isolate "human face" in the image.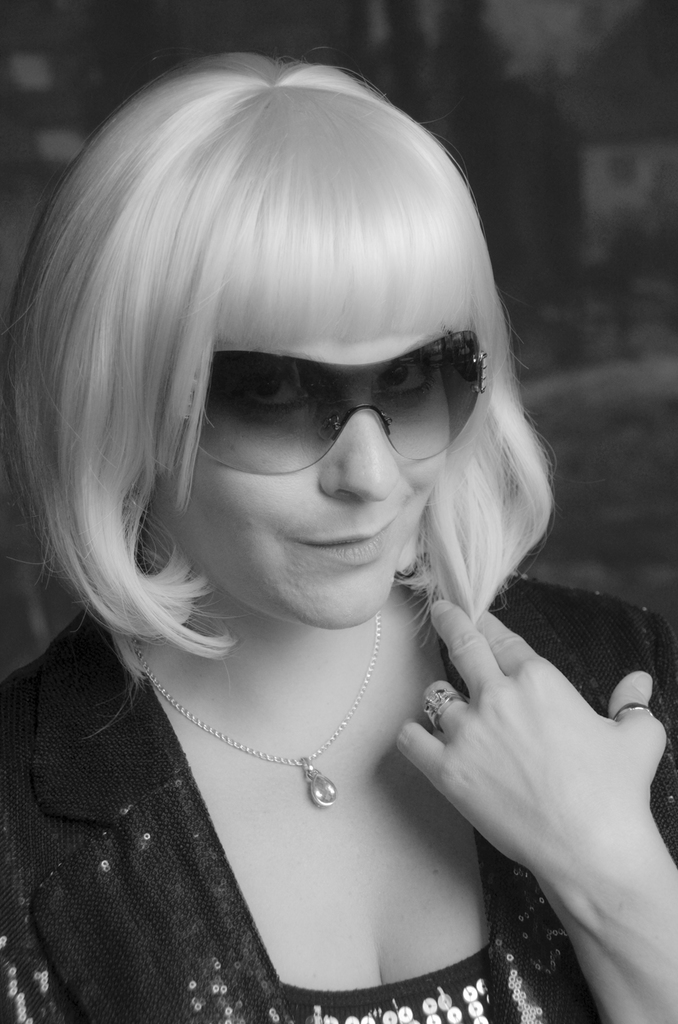
Isolated region: crop(168, 339, 453, 634).
